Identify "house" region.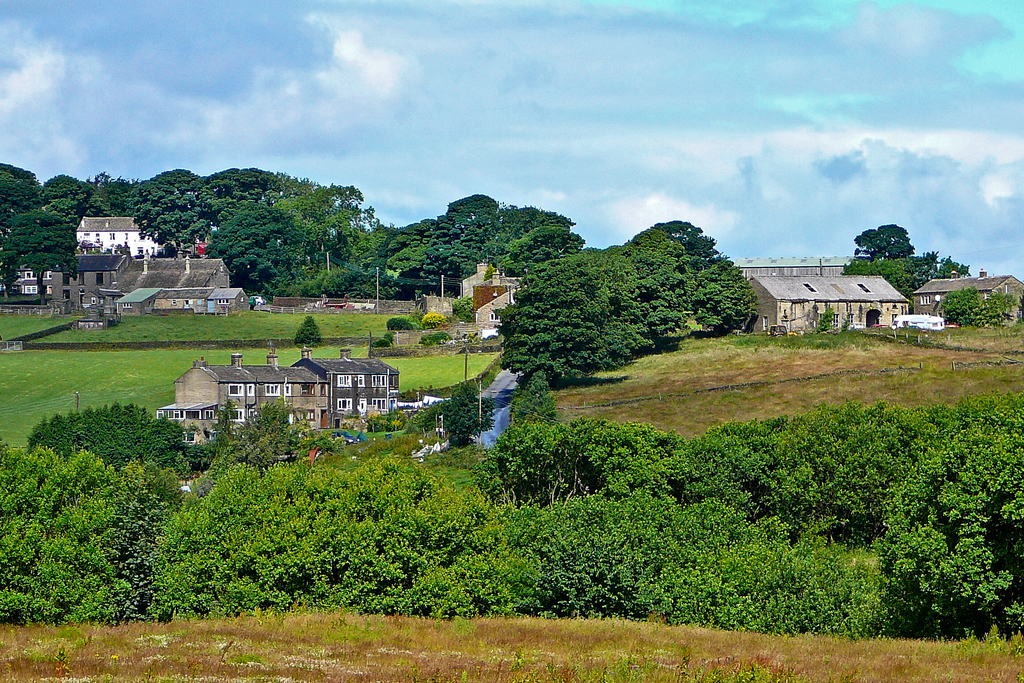
Region: detection(314, 297, 354, 310).
